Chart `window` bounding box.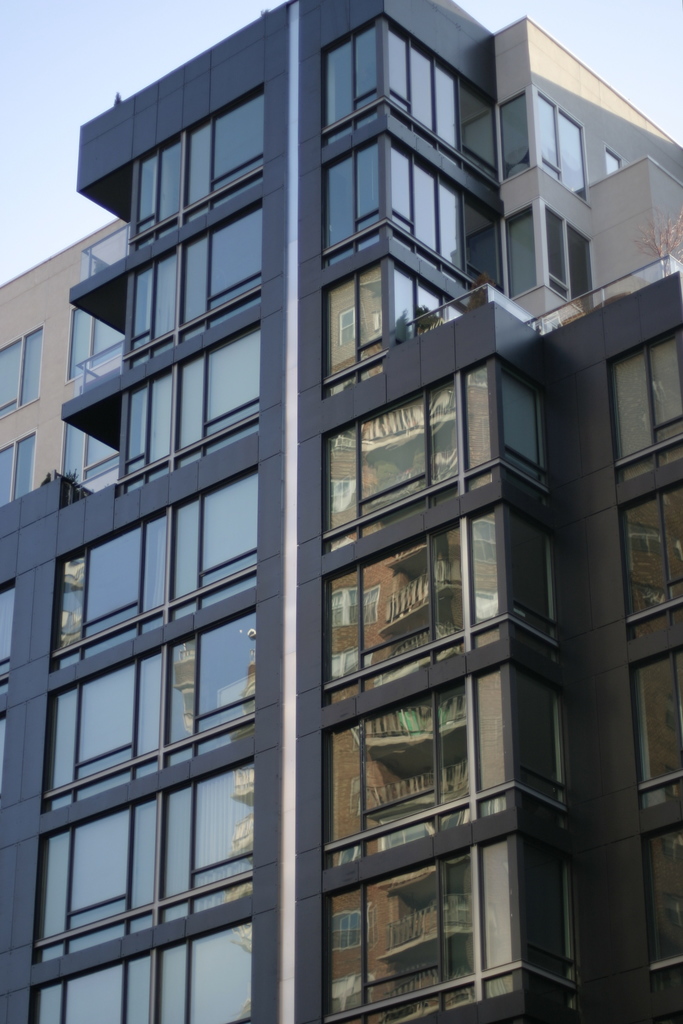
Charted: bbox(544, 198, 595, 312).
